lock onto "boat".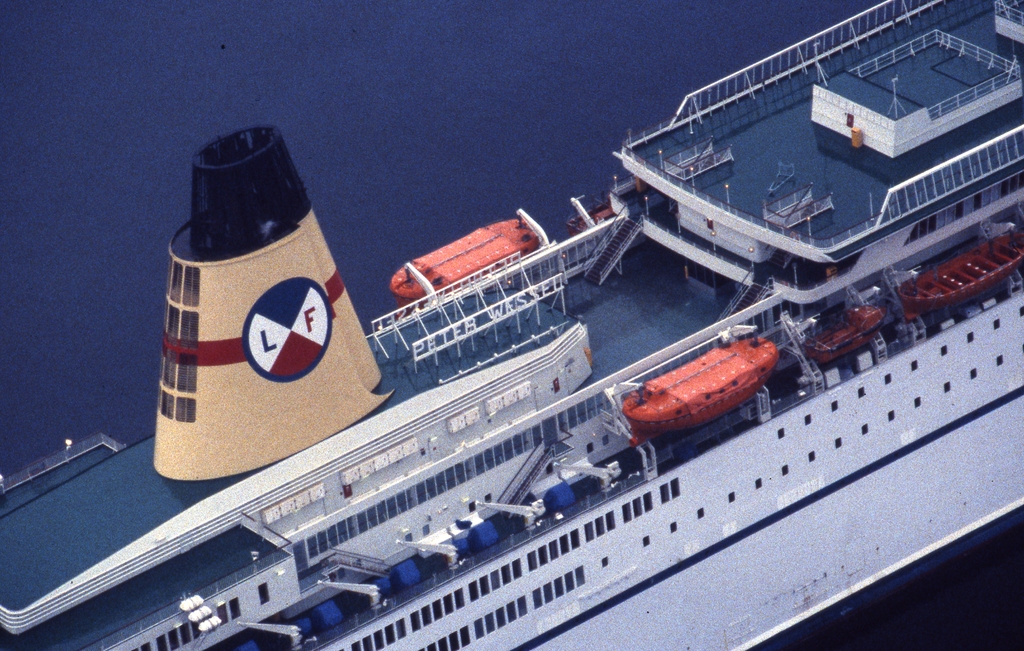
Locked: box=[0, 0, 1023, 650].
